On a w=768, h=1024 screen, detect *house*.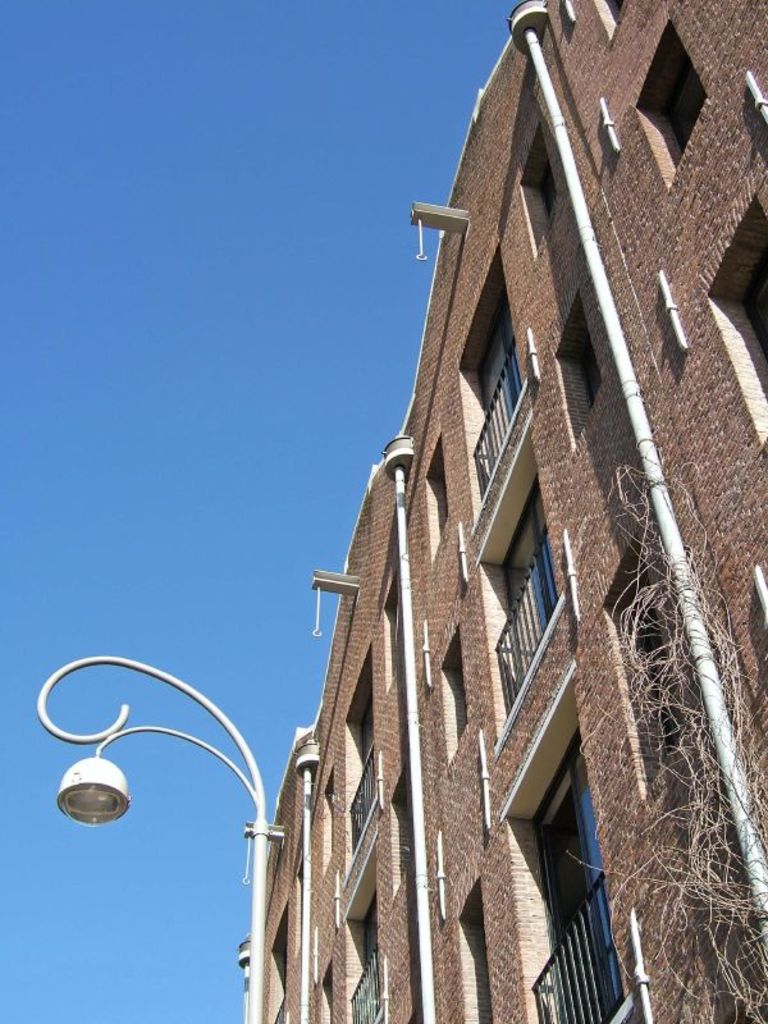
[left=239, top=0, right=767, bottom=1023].
